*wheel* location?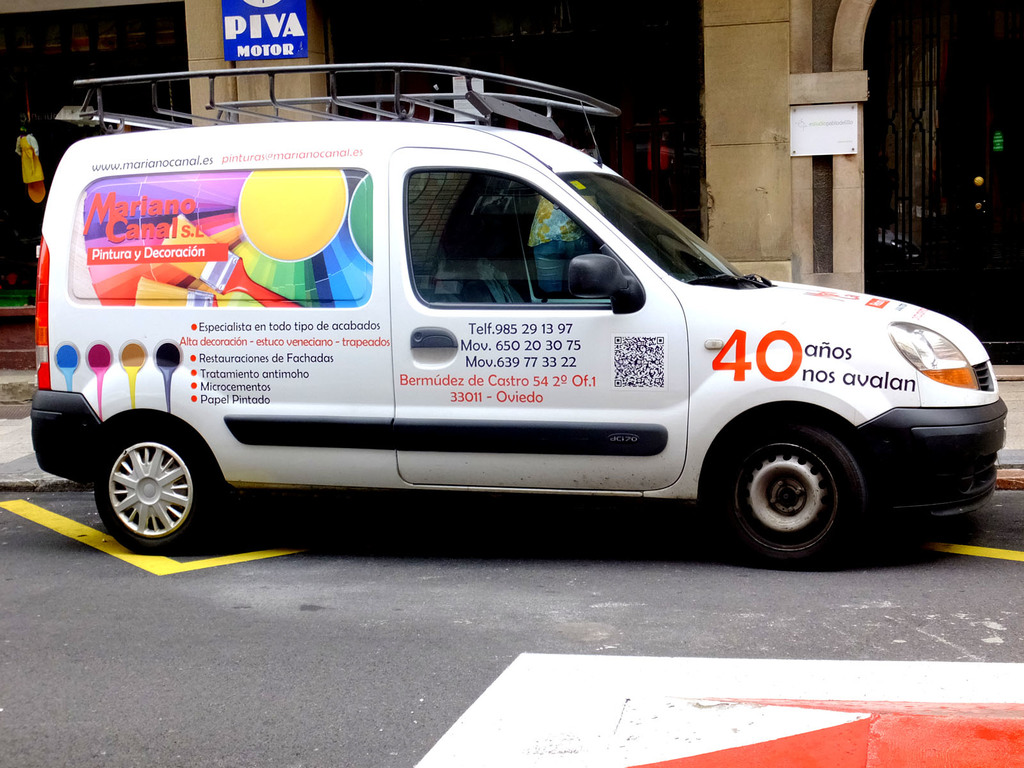
x1=92, y1=426, x2=237, y2=547
